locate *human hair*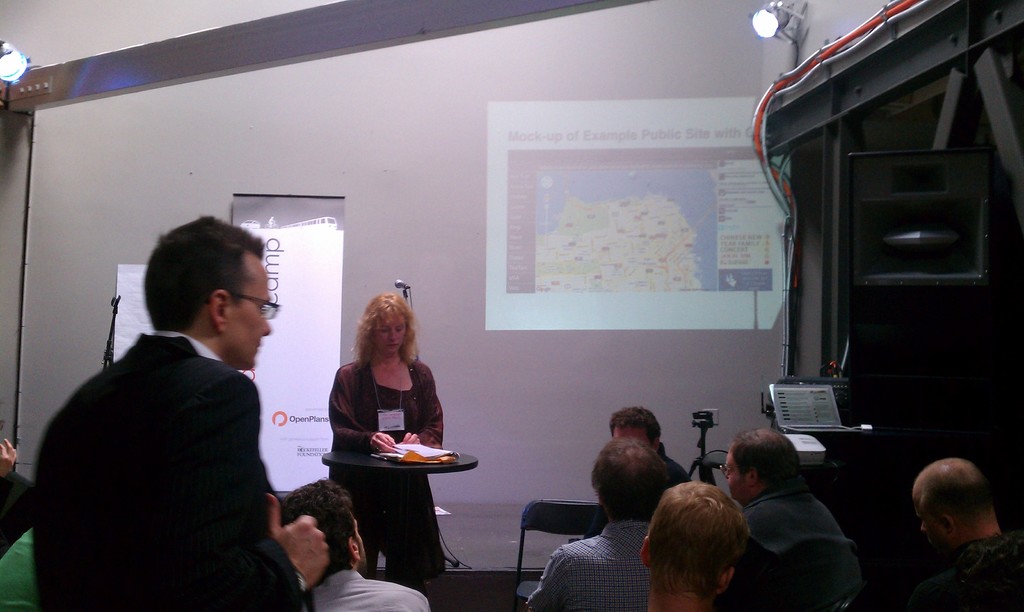
pyautogui.locateOnScreen(609, 405, 664, 442)
